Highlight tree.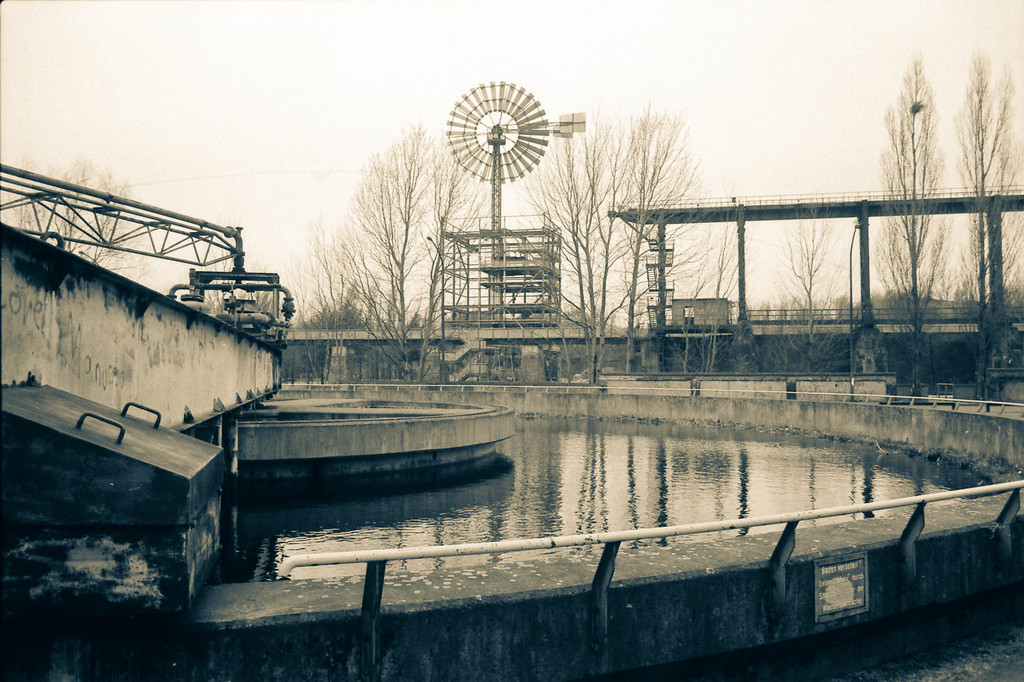
Highlighted region: left=424, top=164, right=483, bottom=382.
